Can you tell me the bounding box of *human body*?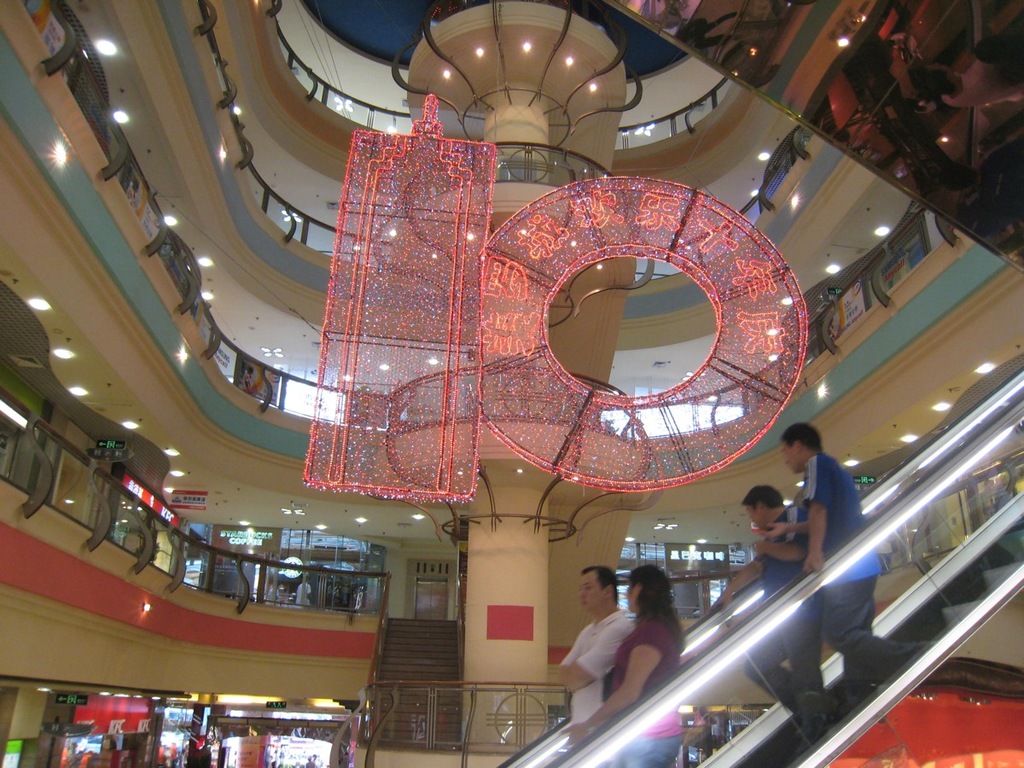
<bbox>566, 611, 632, 726</bbox>.
